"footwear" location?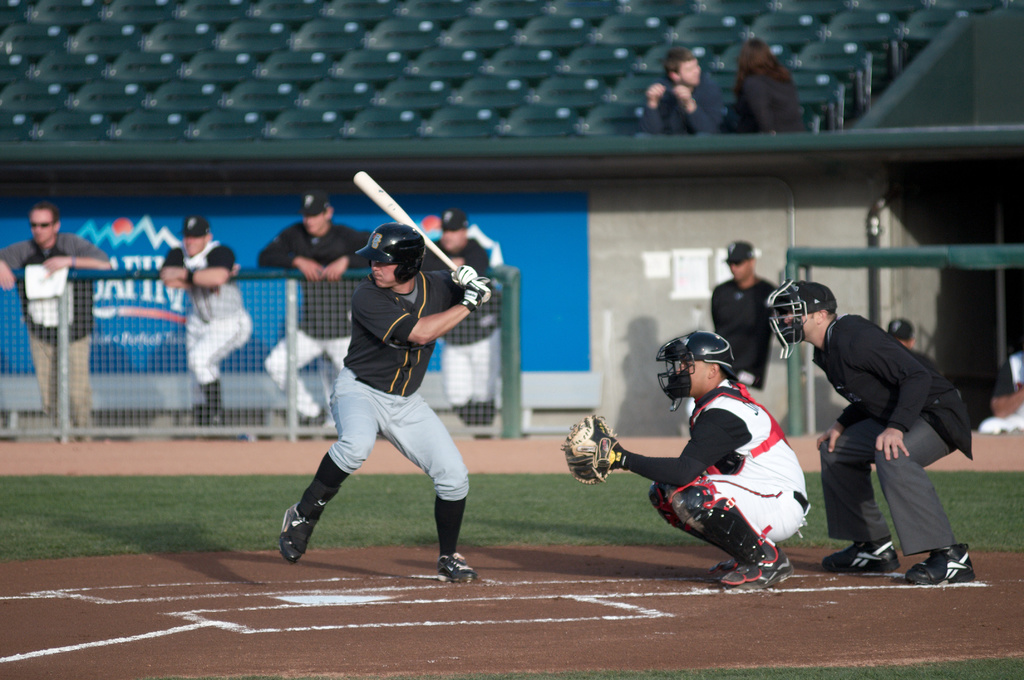
<region>719, 530, 793, 589</region>
